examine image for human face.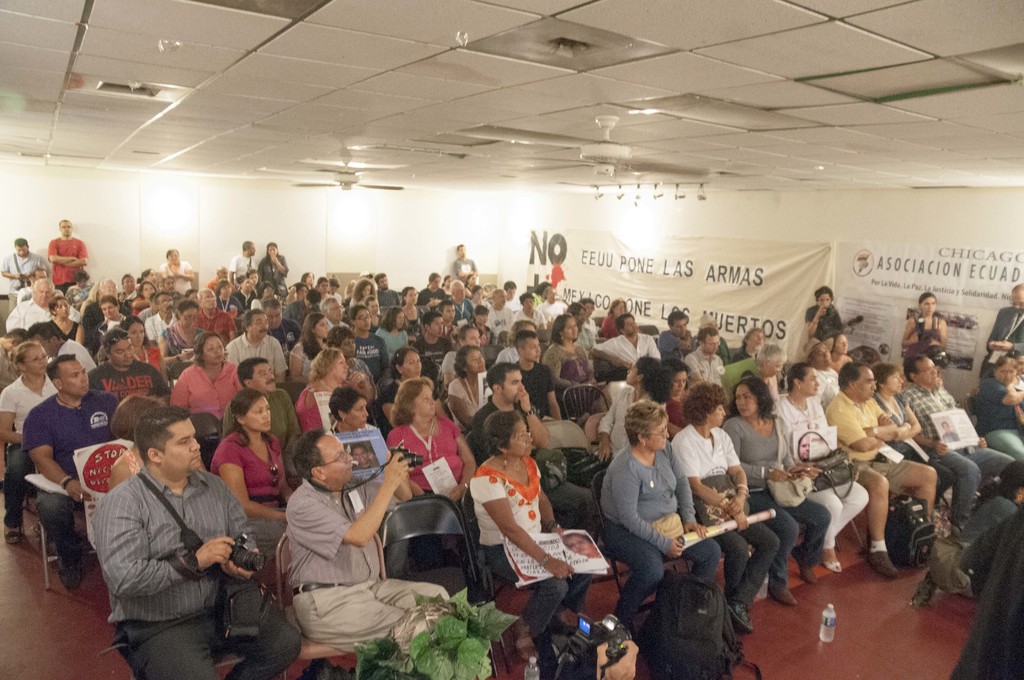
Examination result: select_region(623, 316, 641, 336).
